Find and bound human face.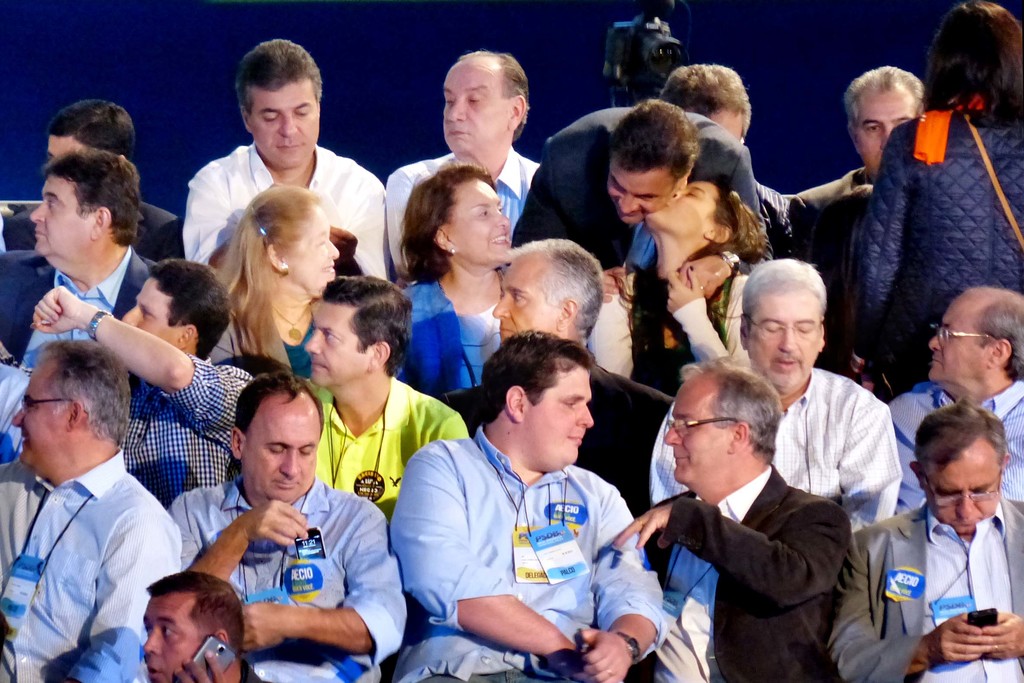
Bound: <bbox>524, 369, 594, 470</bbox>.
